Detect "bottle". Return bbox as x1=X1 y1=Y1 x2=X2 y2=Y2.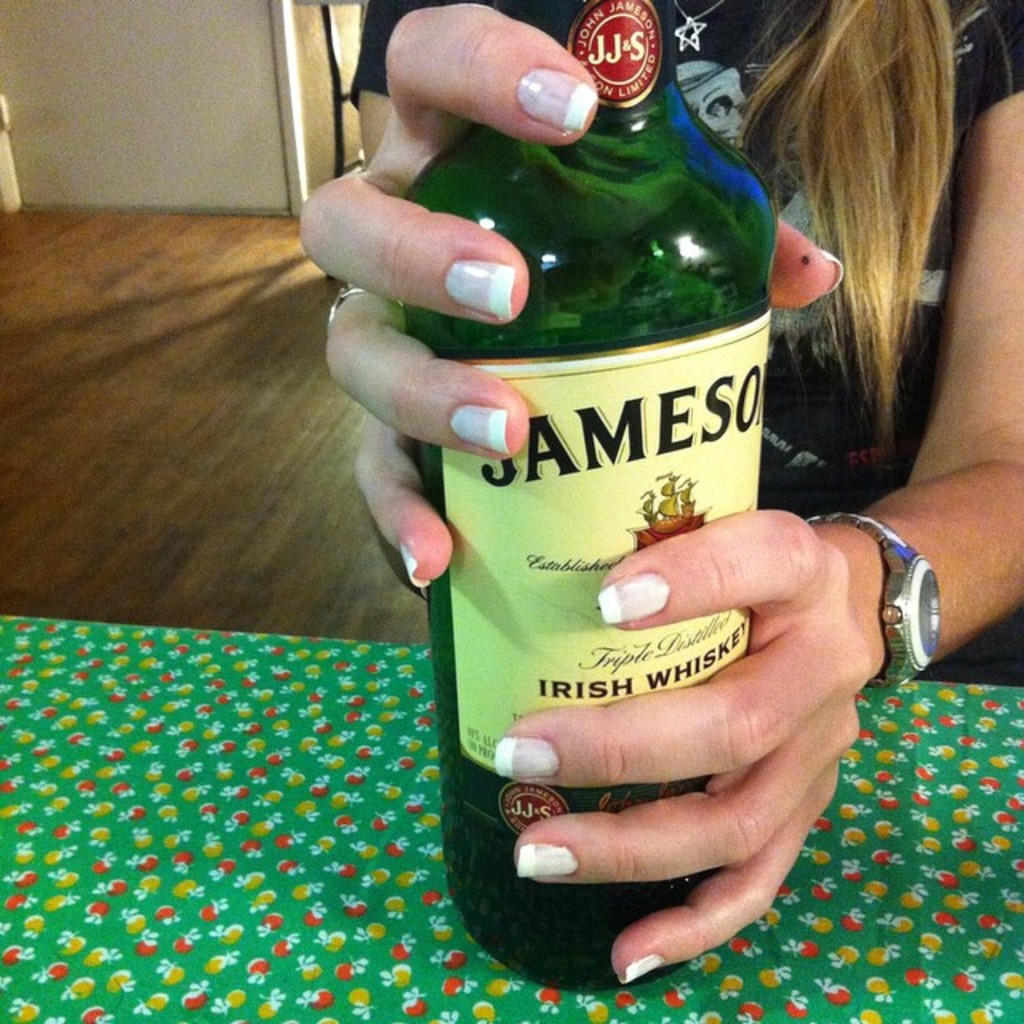
x1=411 y1=5 x2=851 y2=949.
